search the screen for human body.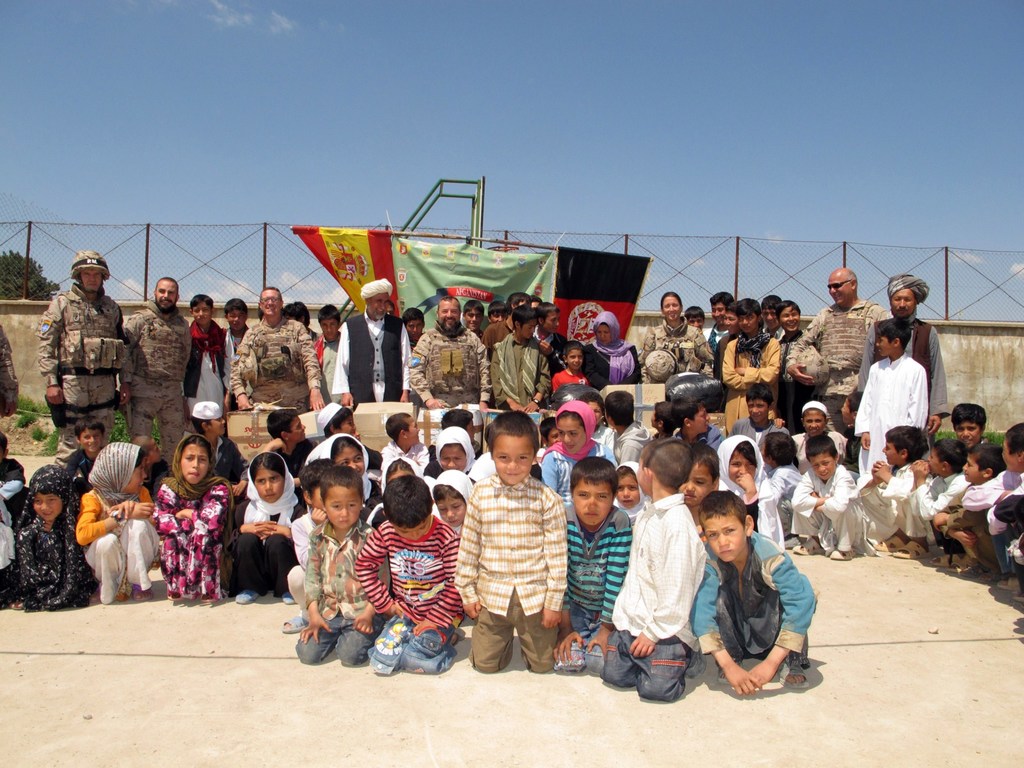
Found at detection(621, 470, 721, 705).
